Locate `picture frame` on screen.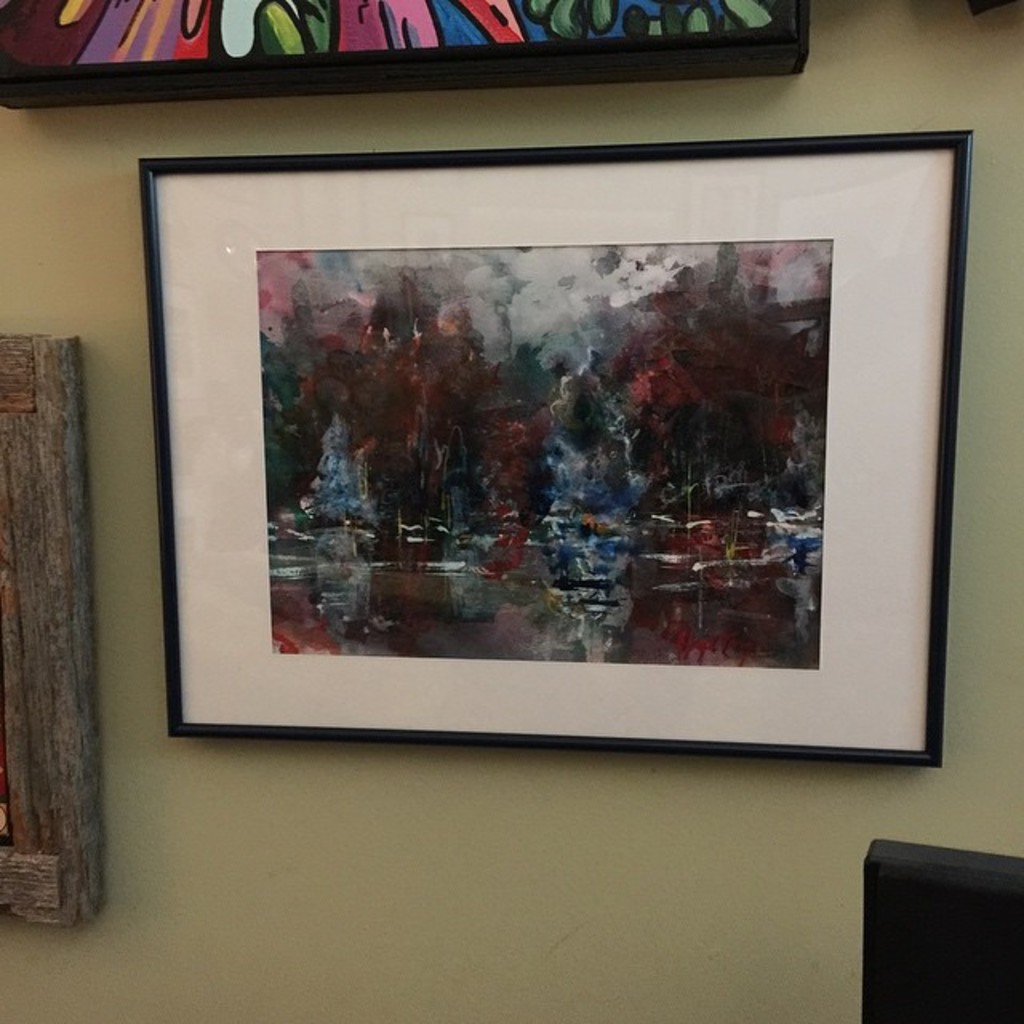
On screen at box=[0, 0, 813, 112].
